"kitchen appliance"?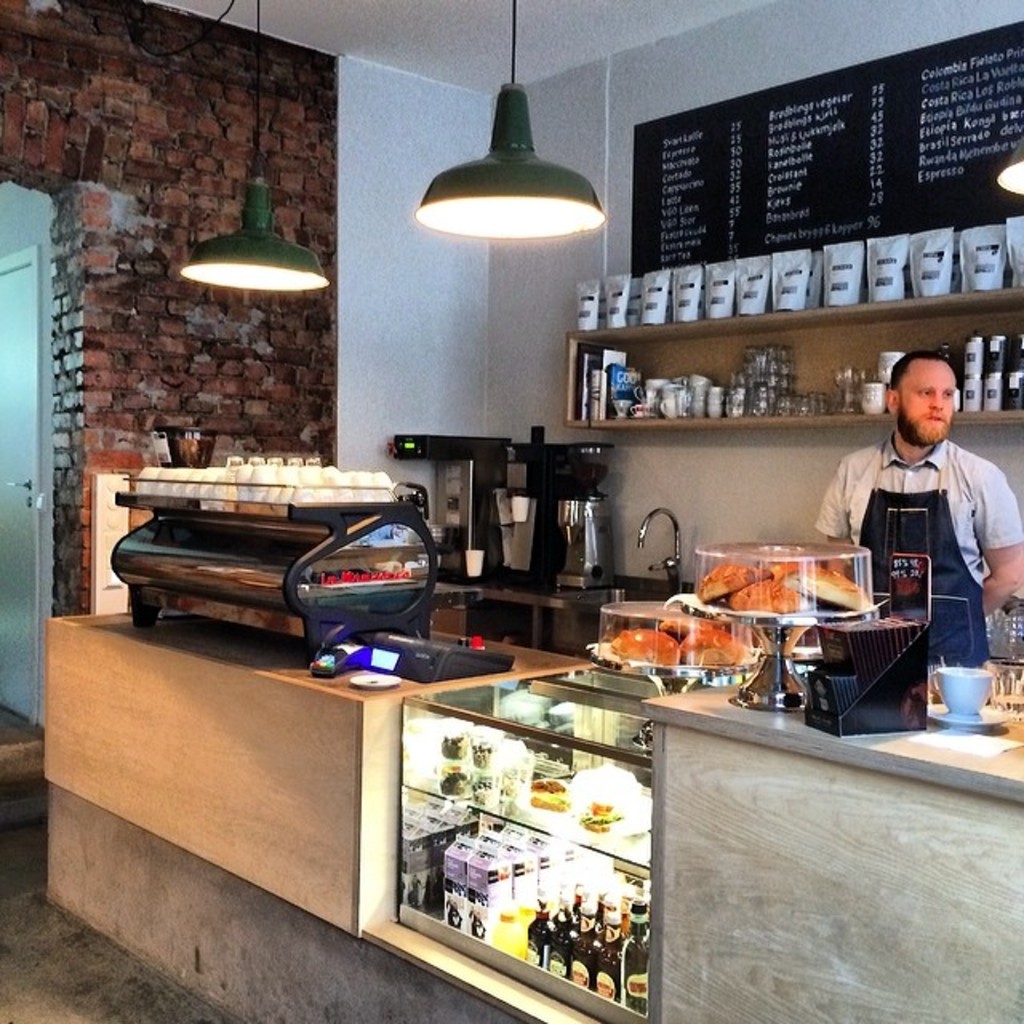
506,424,613,590
